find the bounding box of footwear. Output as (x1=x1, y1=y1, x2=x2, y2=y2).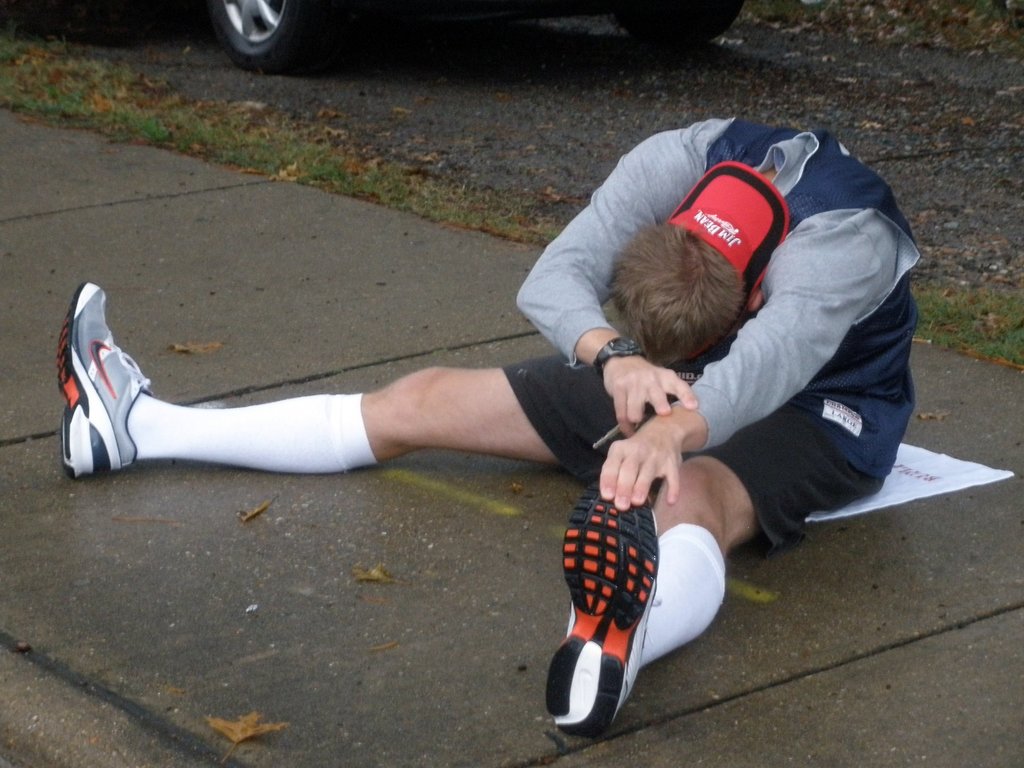
(x1=544, y1=495, x2=693, y2=717).
